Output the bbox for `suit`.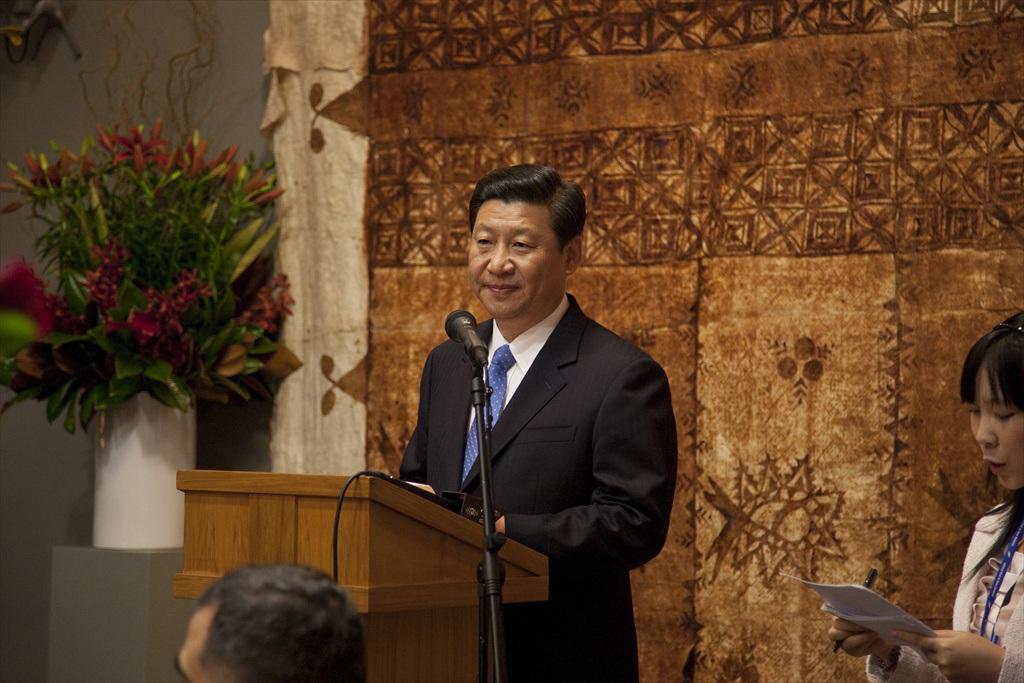
pyautogui.locateOnScreen(399, 291, 676, 682).
